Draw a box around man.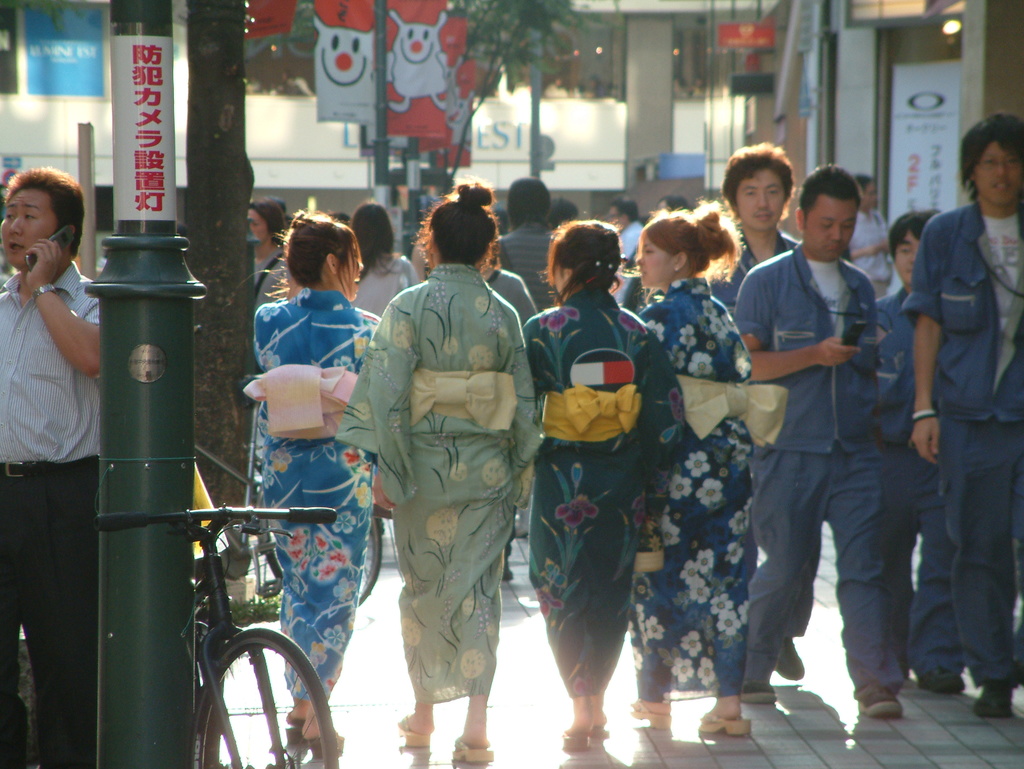
(x1=742, y1=163, x2=902, y2=716).
